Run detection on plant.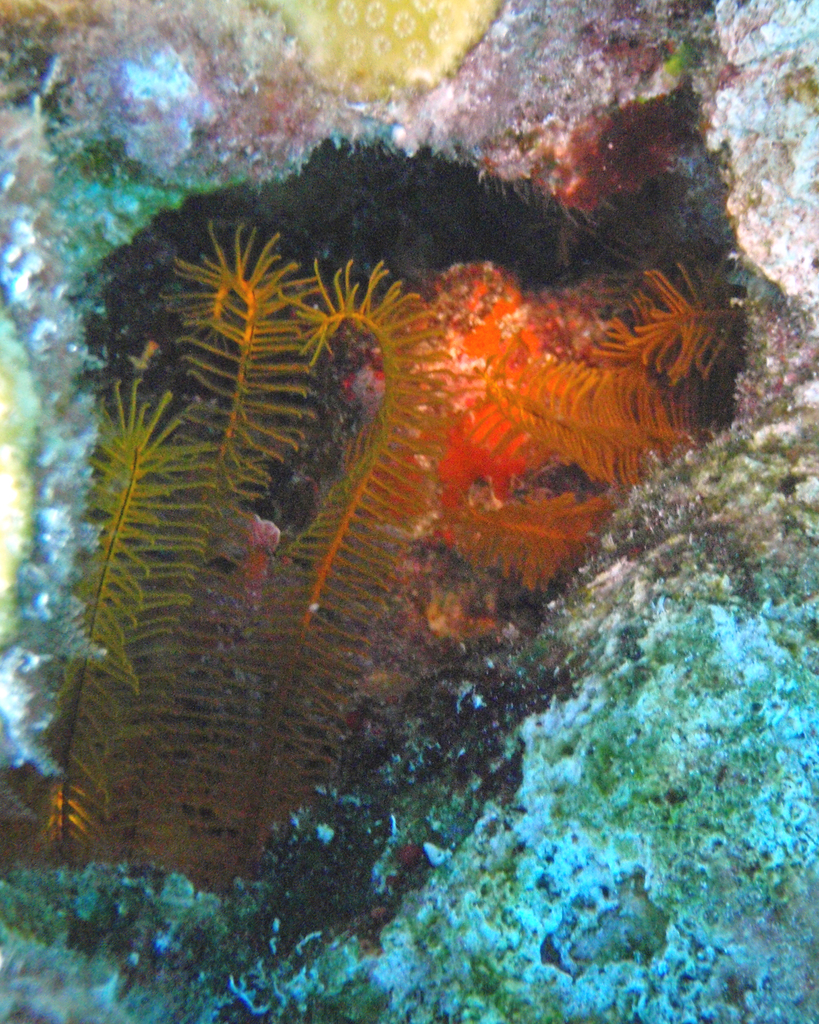
Result: detection(129, 220, 374, 794).
